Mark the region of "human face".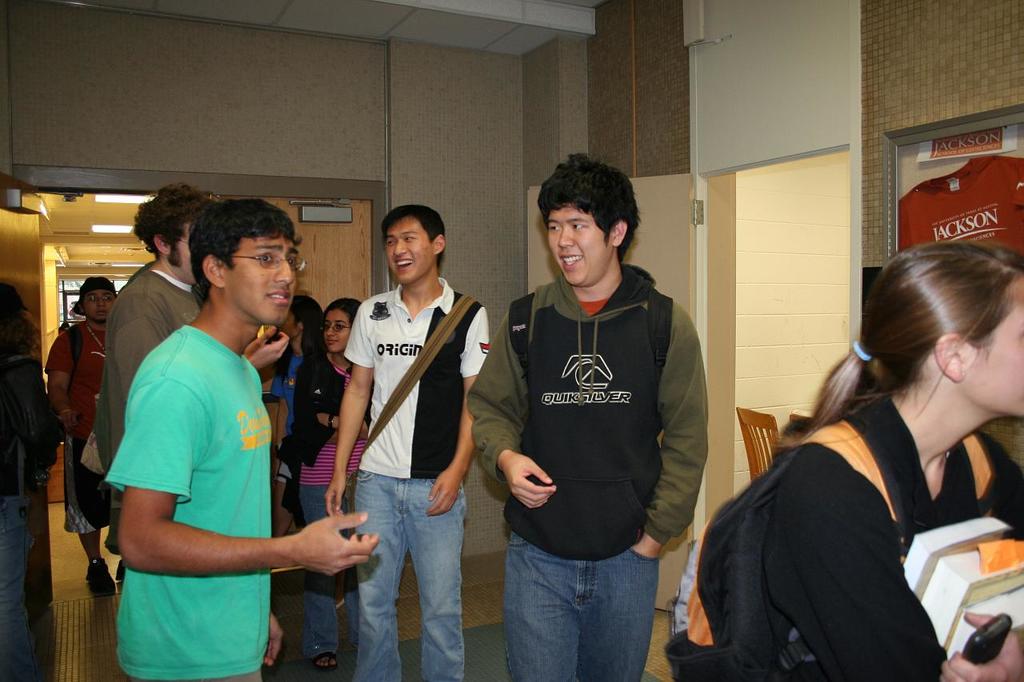
Region: l=229, t=233, r=296, b=329.
